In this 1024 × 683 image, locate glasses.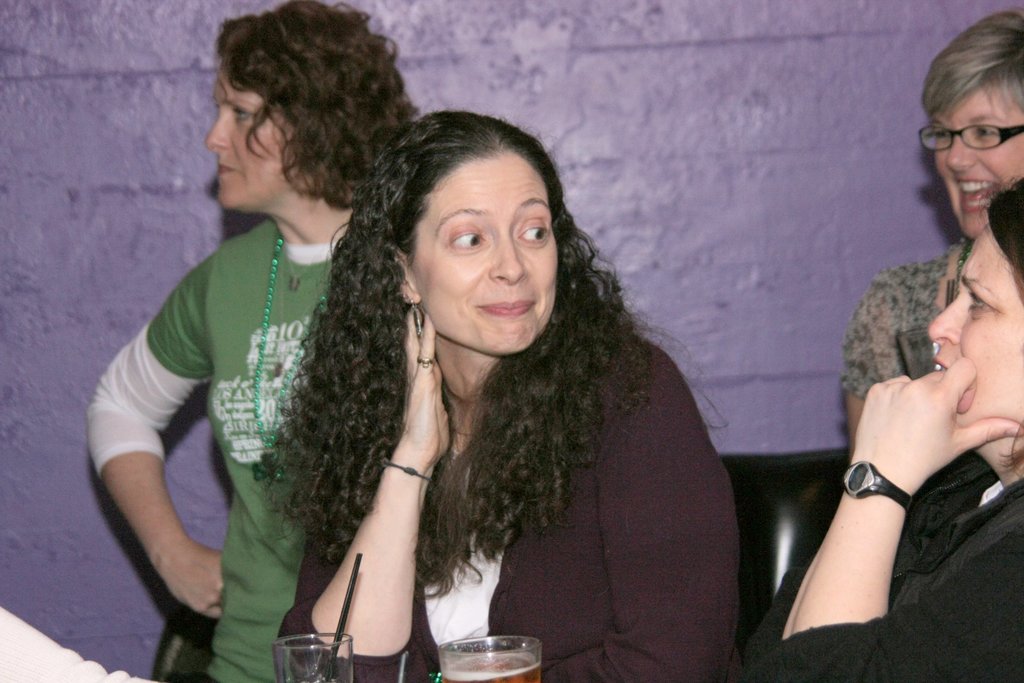
Bounding box: detection(915, 105, 1020, 150).
